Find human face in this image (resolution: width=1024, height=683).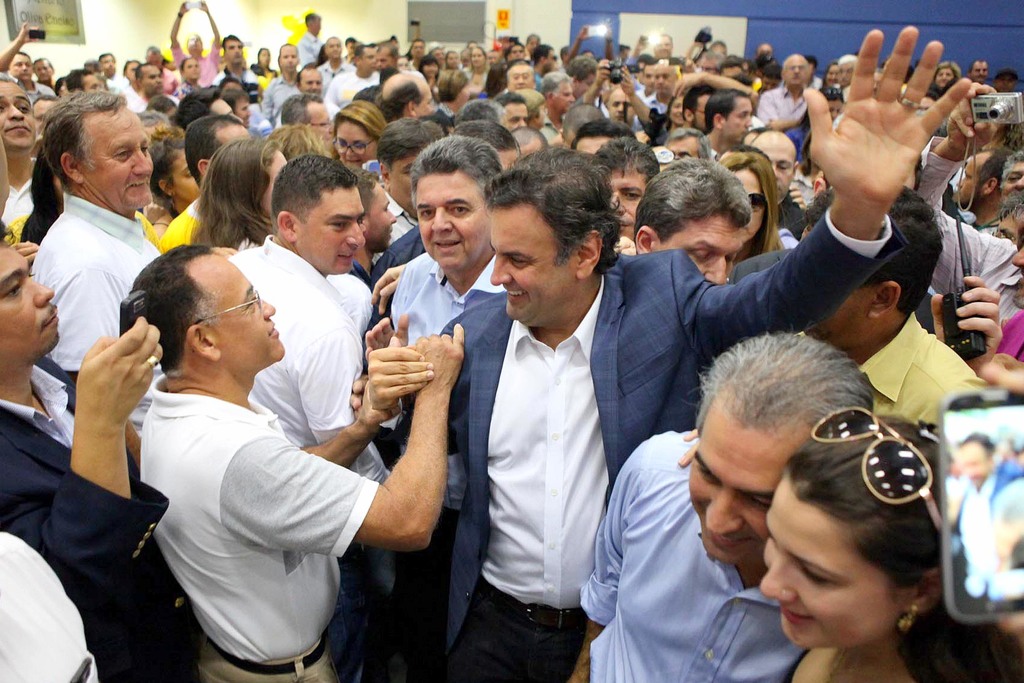
<region>260, 48, 272, 63</region>.
